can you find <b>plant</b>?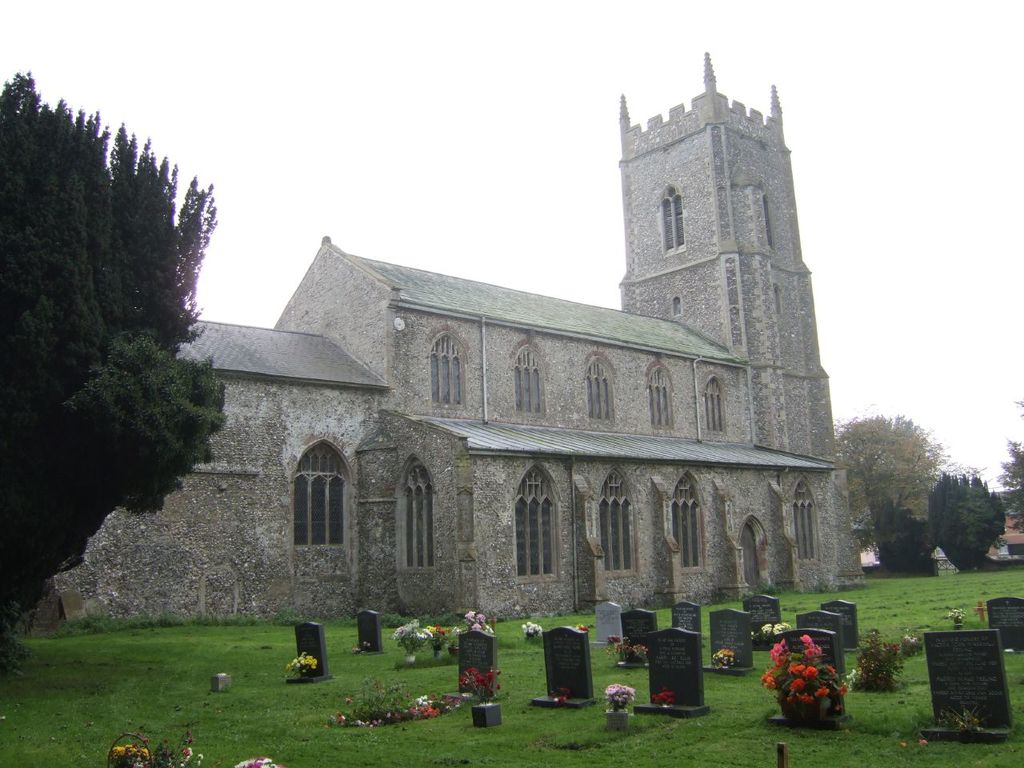
Yes, bounding box: {"left": 633, "top": 639, "right": 647, "bottom": 677}.
